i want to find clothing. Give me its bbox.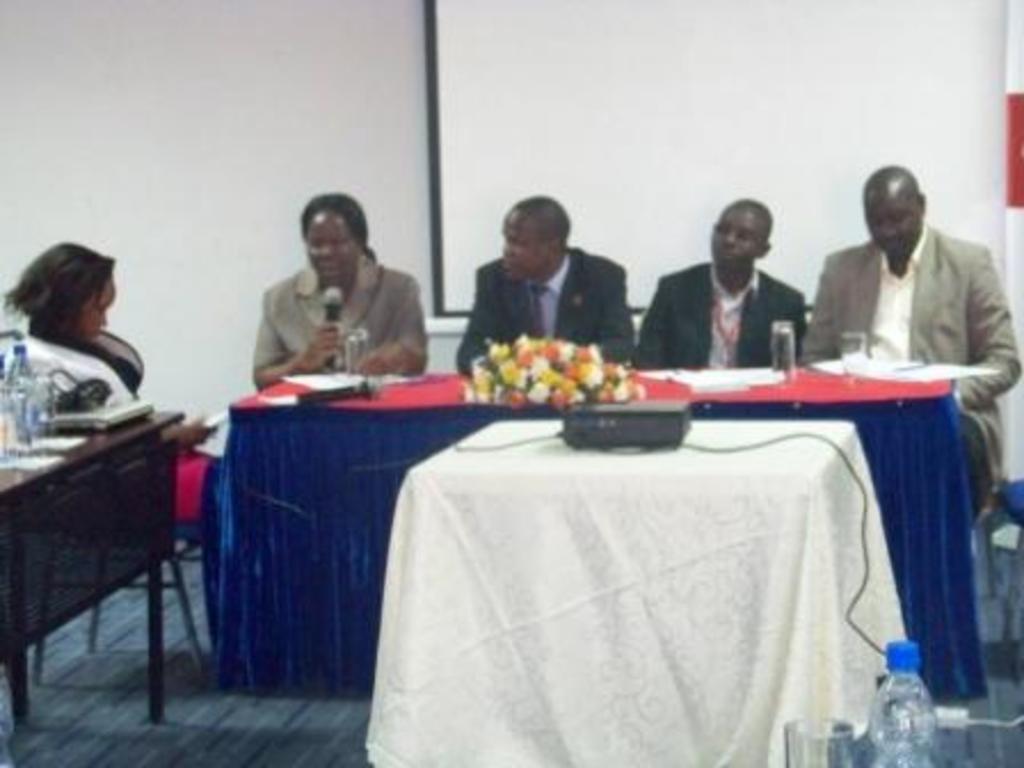
region(635, 261, 807, 375).
